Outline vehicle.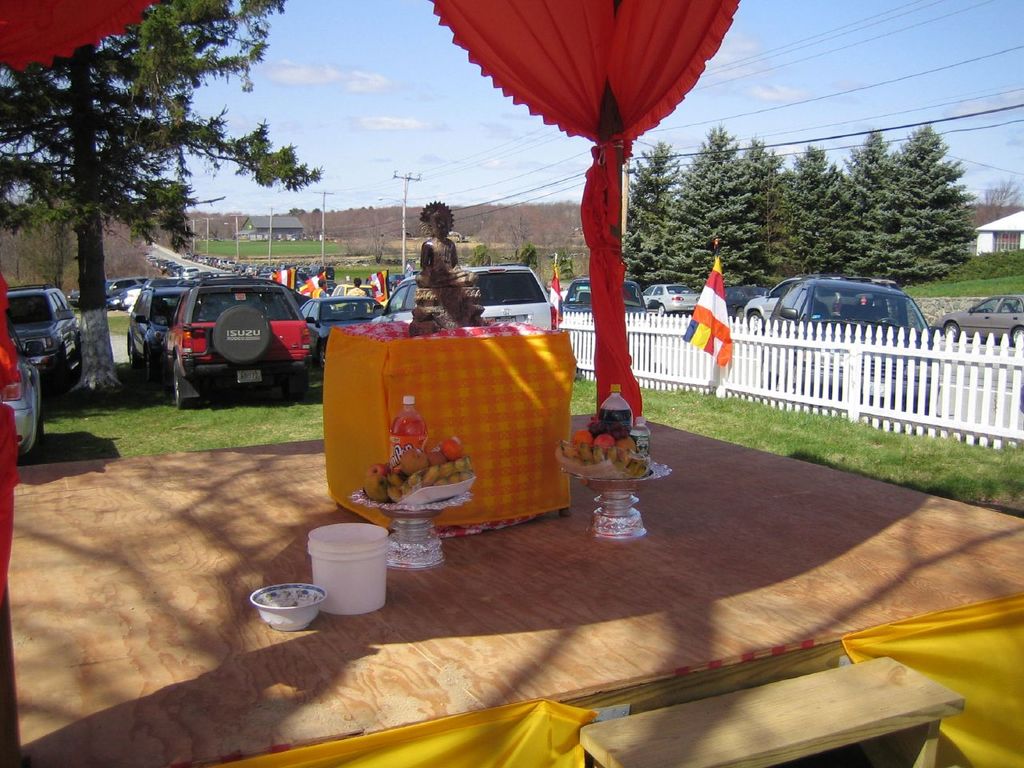
Outline: l=363, t=263, r=551, b=330.
